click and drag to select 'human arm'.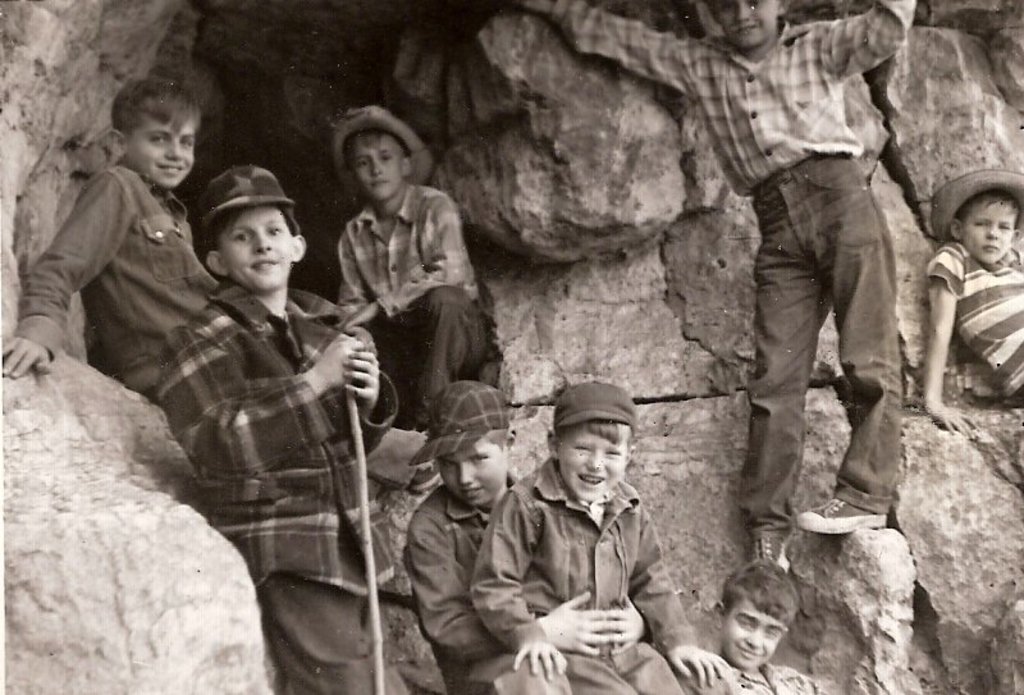
Selection: bbox=[180, 326, 362, 477].
